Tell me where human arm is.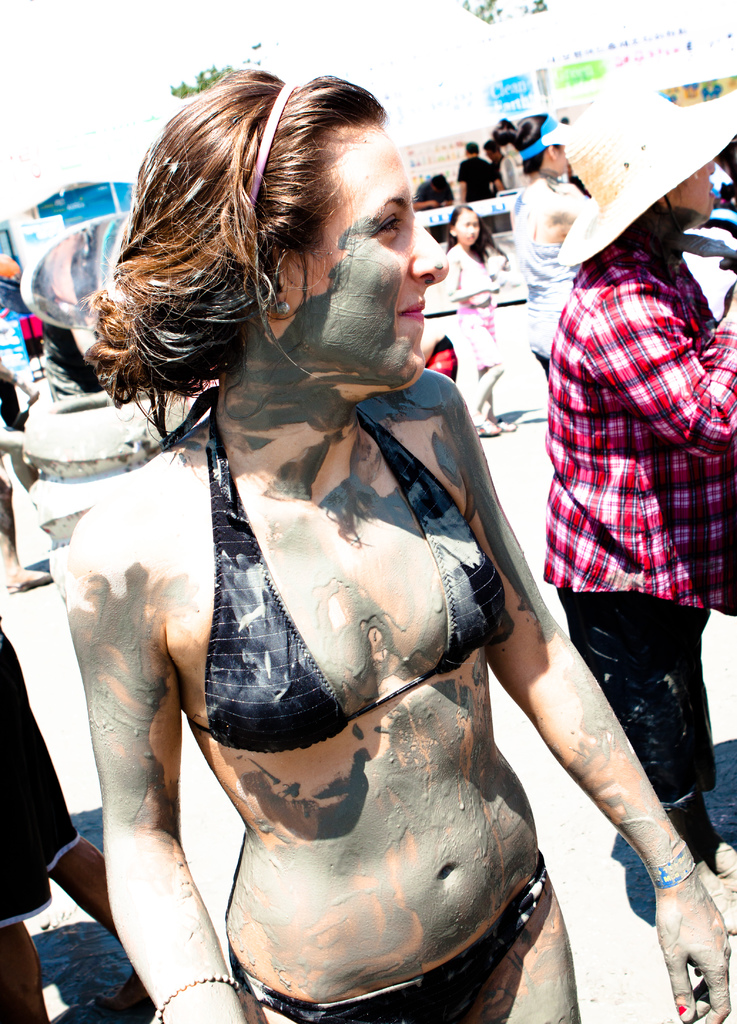
human arm is at bbox(579, 271, 736, 452).
